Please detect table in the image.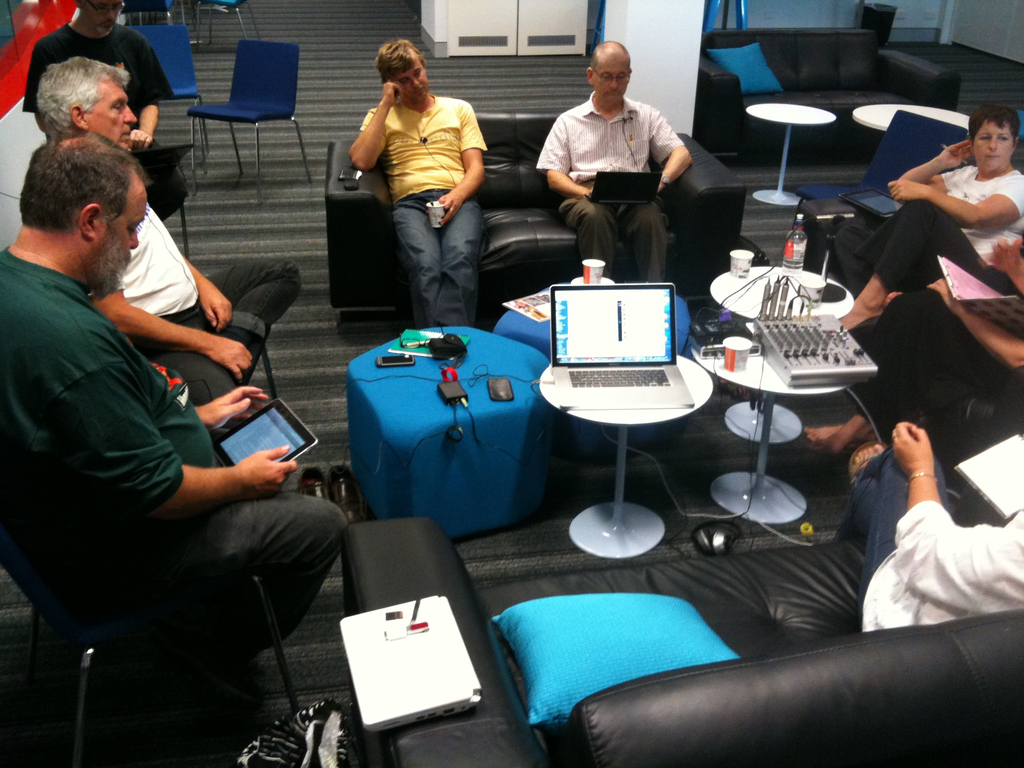
<box>705,259,852,326</box>.
